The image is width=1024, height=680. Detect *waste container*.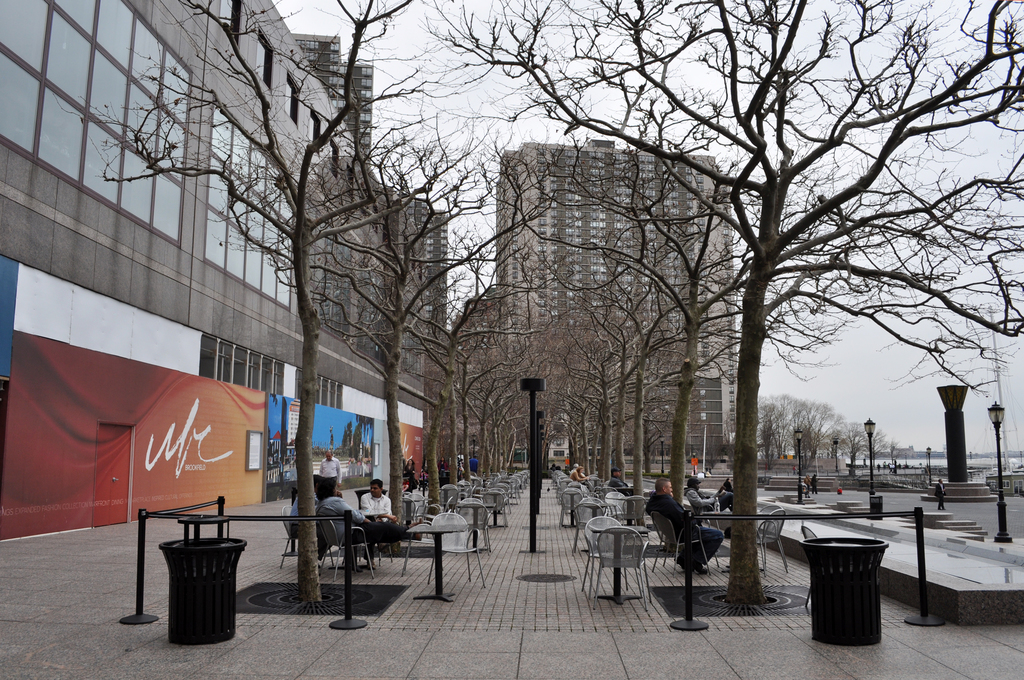
Detection: [x1=799, y1=531, x2=899, y2=646].
